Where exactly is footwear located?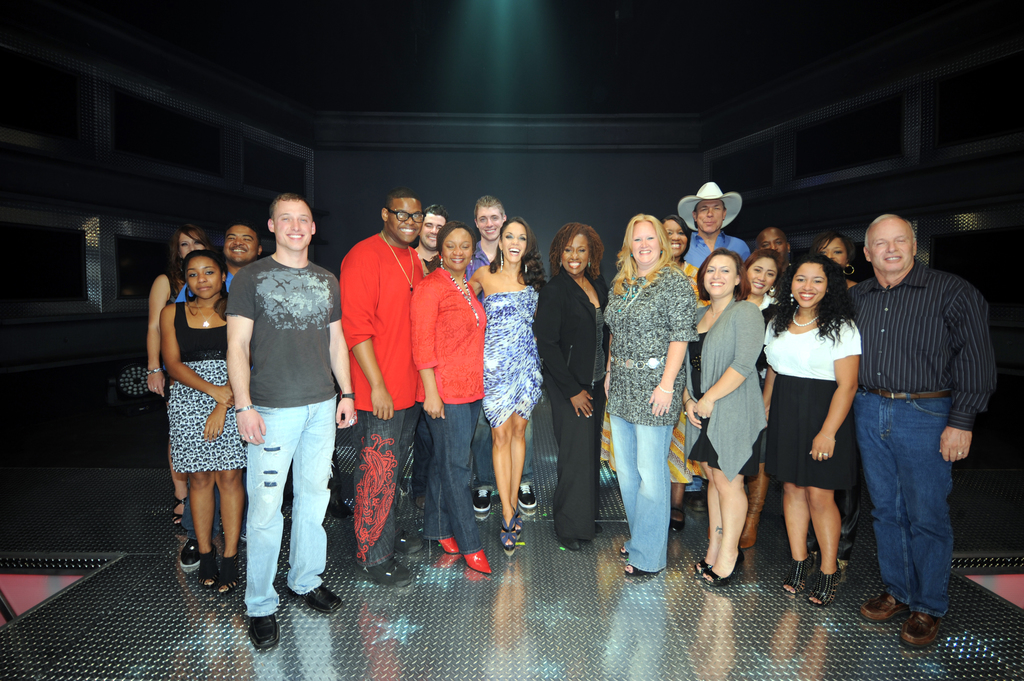
Its bounding box is <bbox>498, 515, 516, 553</bbox>.
